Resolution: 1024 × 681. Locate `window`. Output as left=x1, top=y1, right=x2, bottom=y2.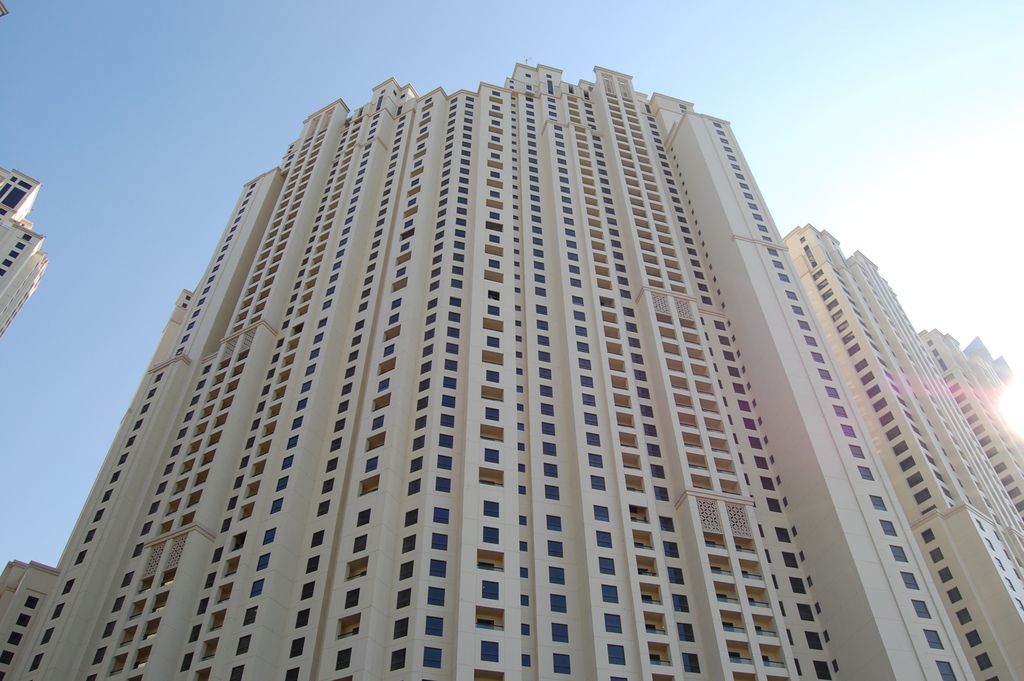
left=461, top=158, right=470, bottom=165.
